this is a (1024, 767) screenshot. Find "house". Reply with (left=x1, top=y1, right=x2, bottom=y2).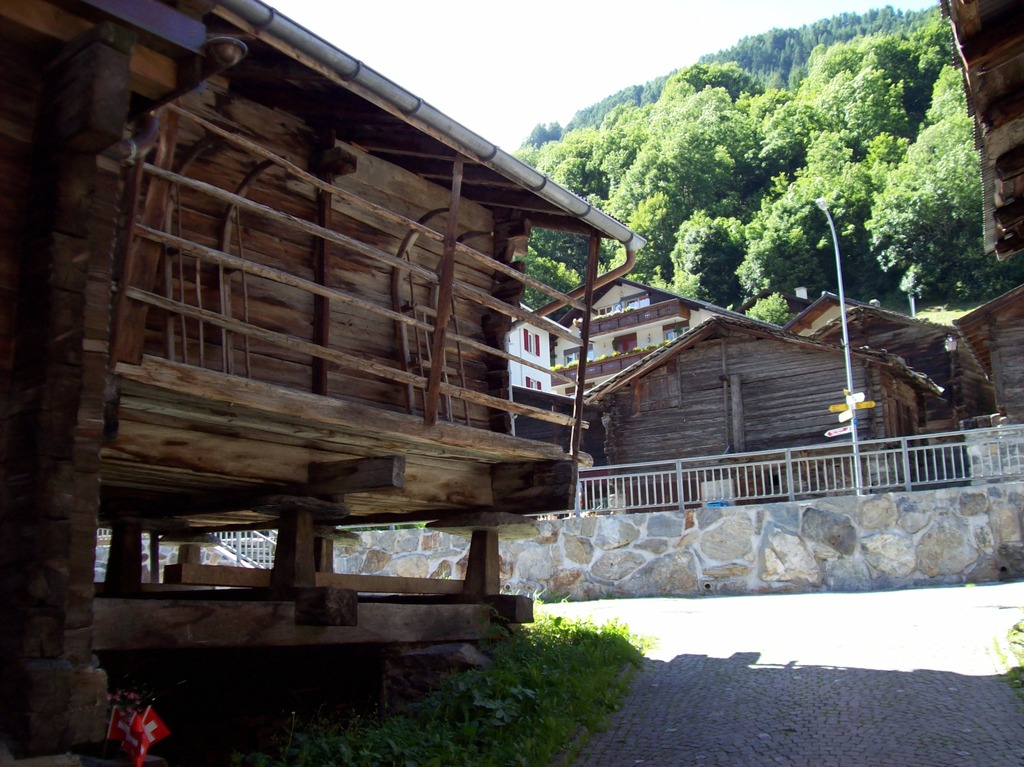
(left=470, top=229, right=990, bottom=530).
